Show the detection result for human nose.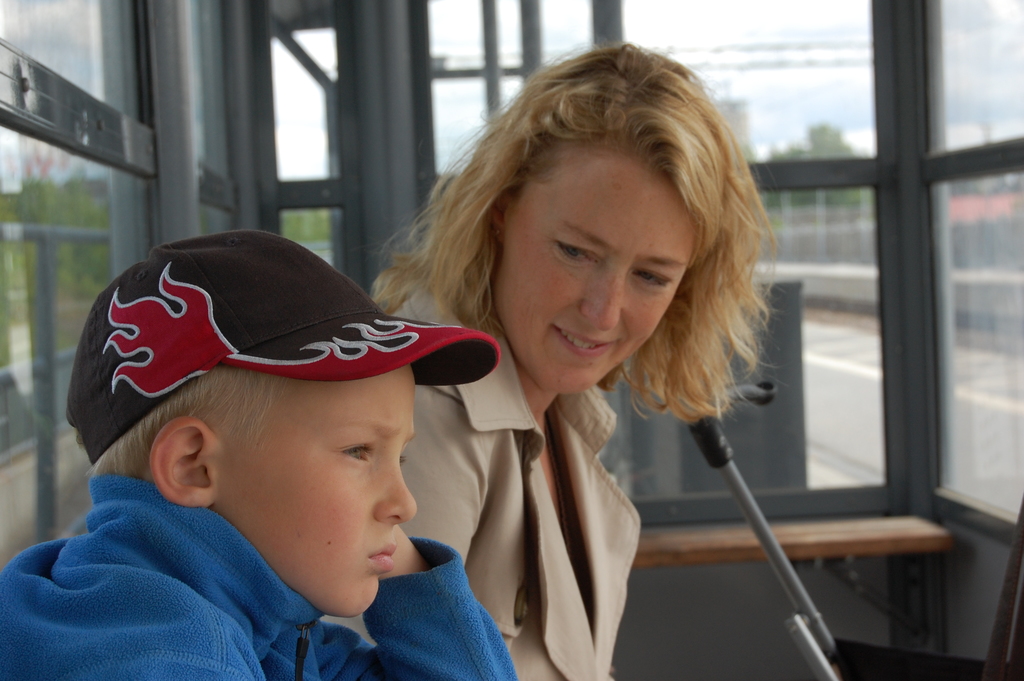
Rect(371, 458, 420, 524).
